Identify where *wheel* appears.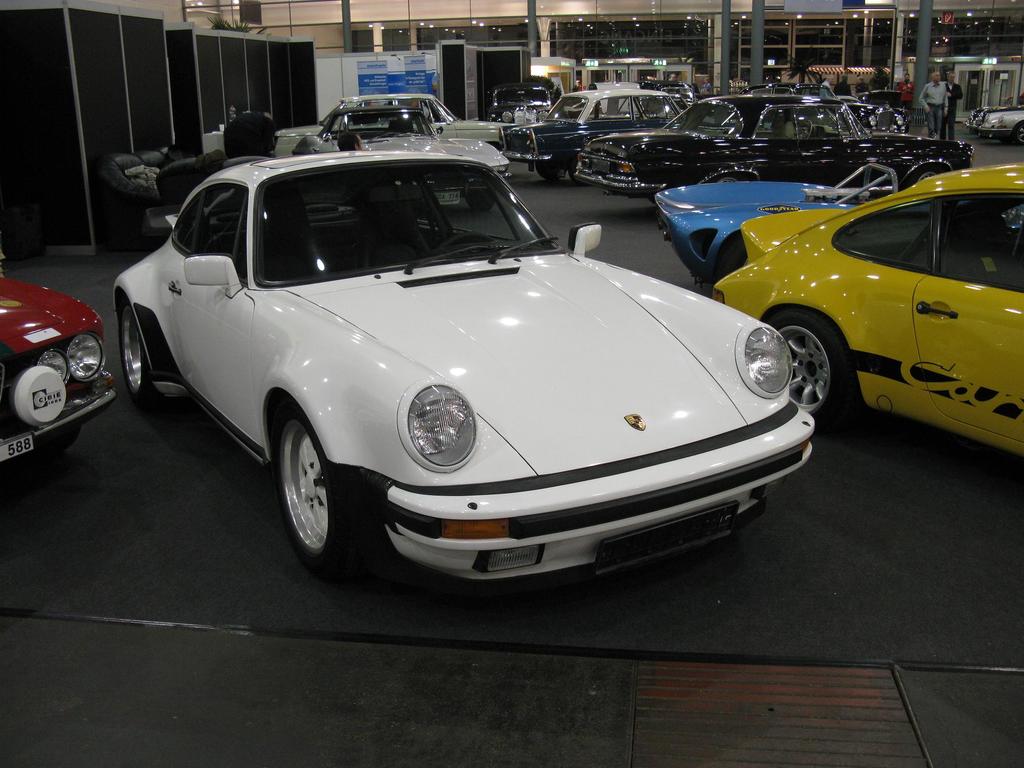
Appears at bbox(257, 410, 349, 567).
